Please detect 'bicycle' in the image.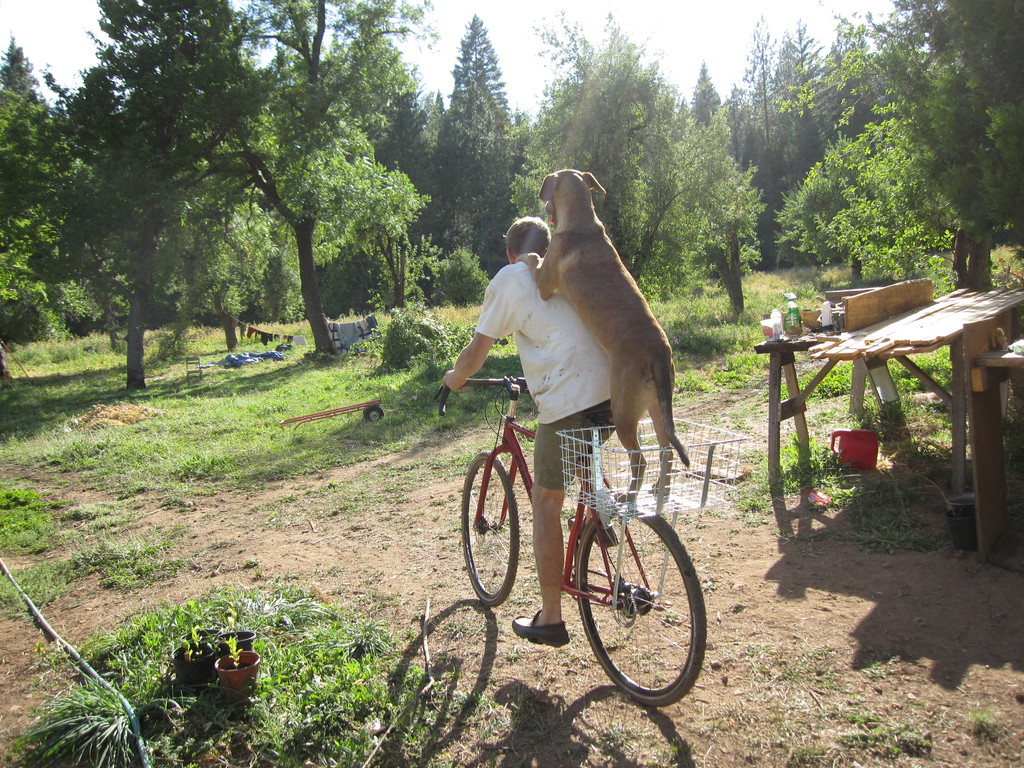
select_region(433, 376, 704, 707).
